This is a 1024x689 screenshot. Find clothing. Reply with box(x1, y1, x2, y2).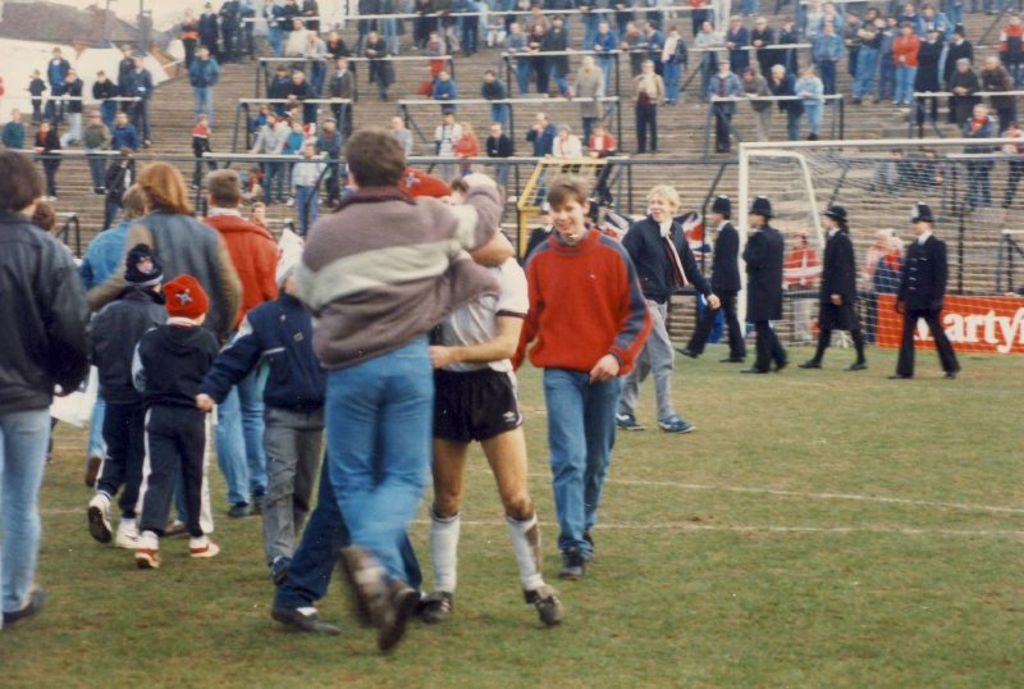
box(678, 210, 755, 370).
